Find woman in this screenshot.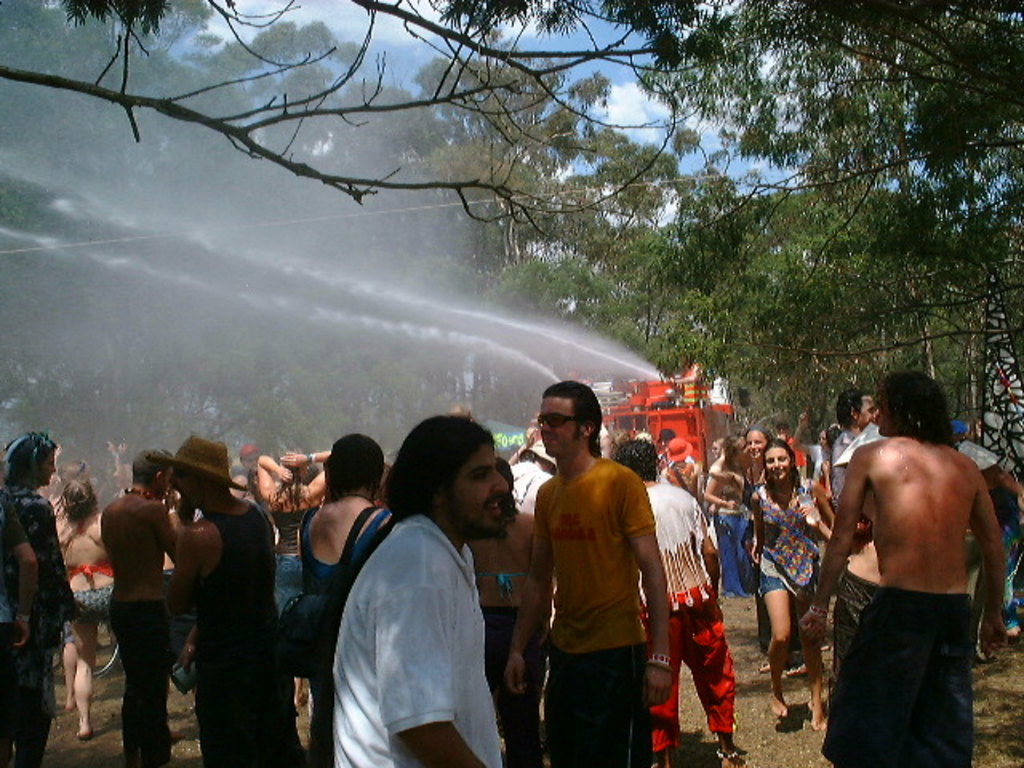
The bounding box for woman is [464,456,544,766].
